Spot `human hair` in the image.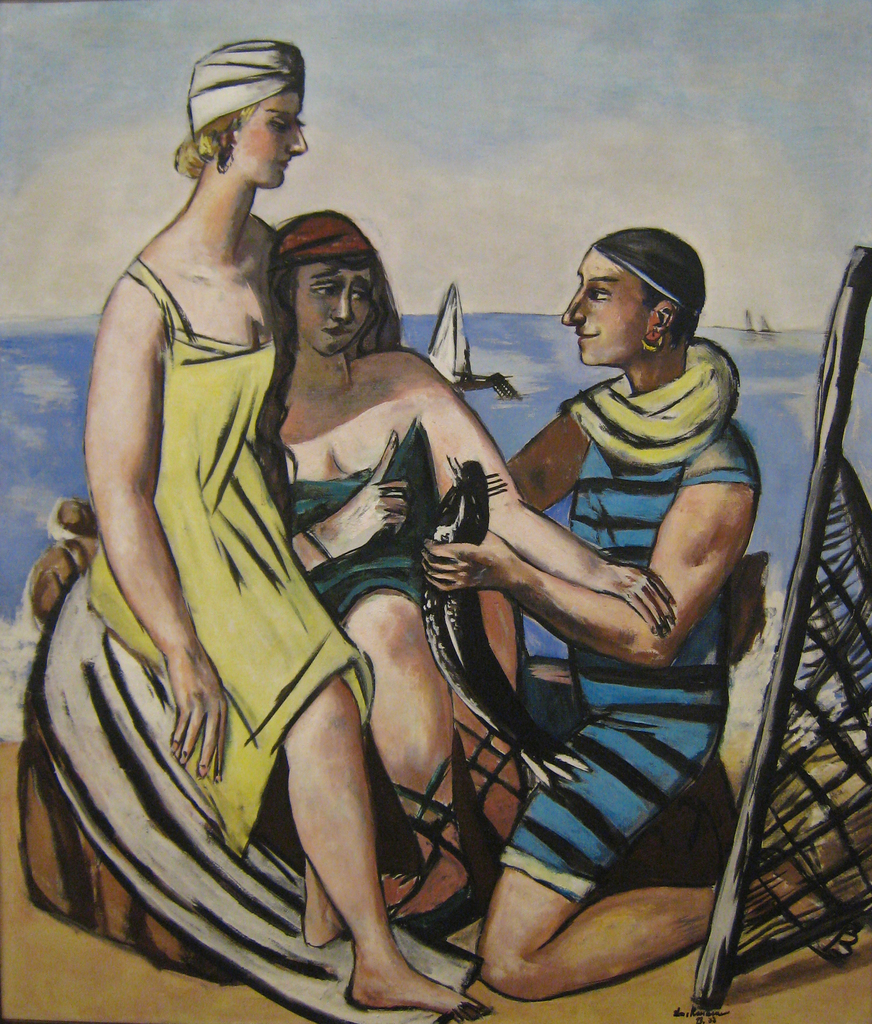
`human hair` found at box(174, 94, 261, 180).
